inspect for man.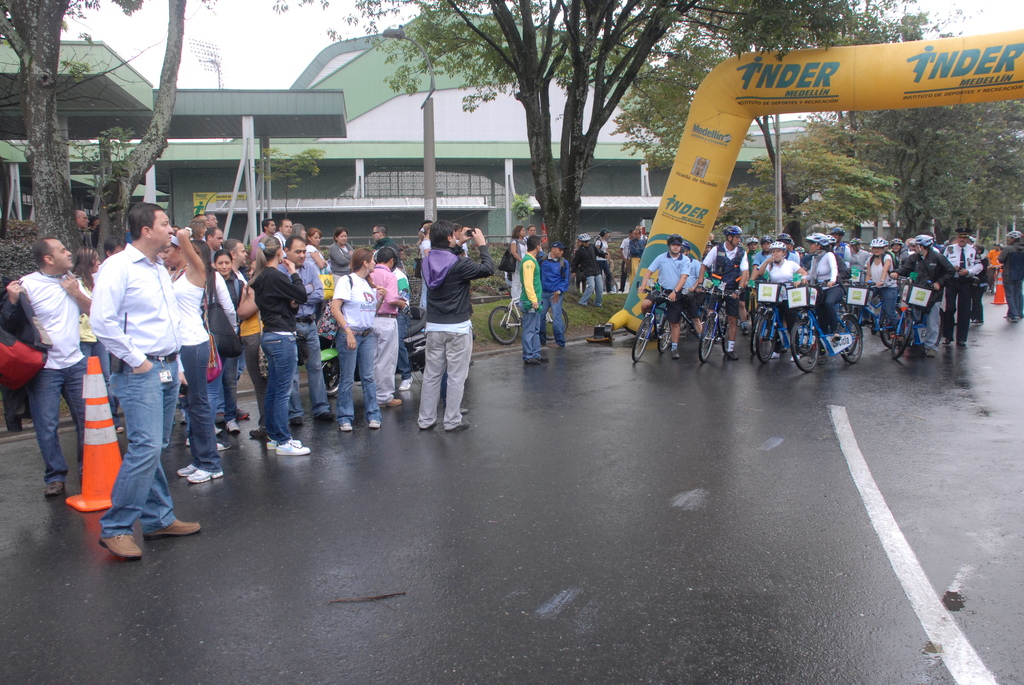
Inspection: [208,209,220,225].
